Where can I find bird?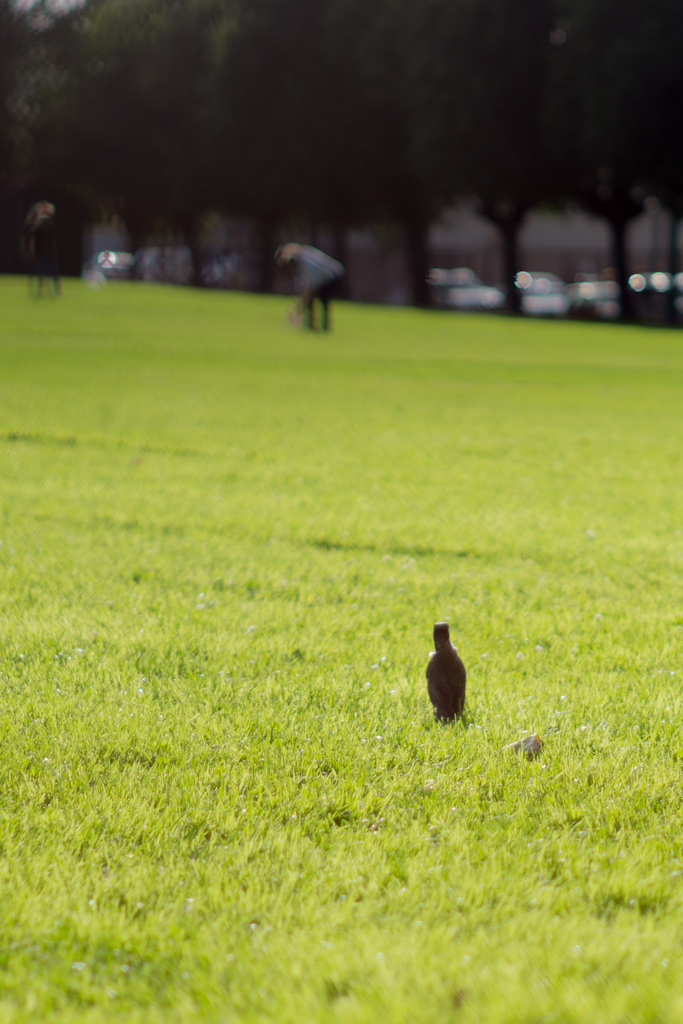
You can find it at region(418, 627, 479, 735).
